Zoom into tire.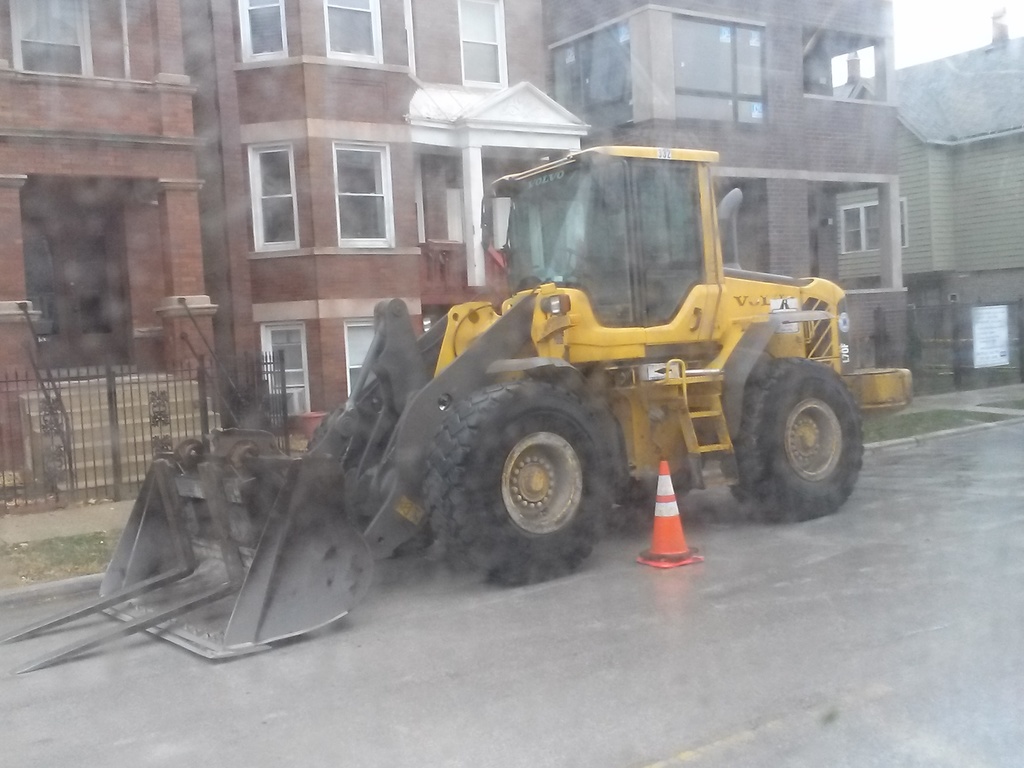
Zoom target: l=453, t=376, r=612, b=570.
